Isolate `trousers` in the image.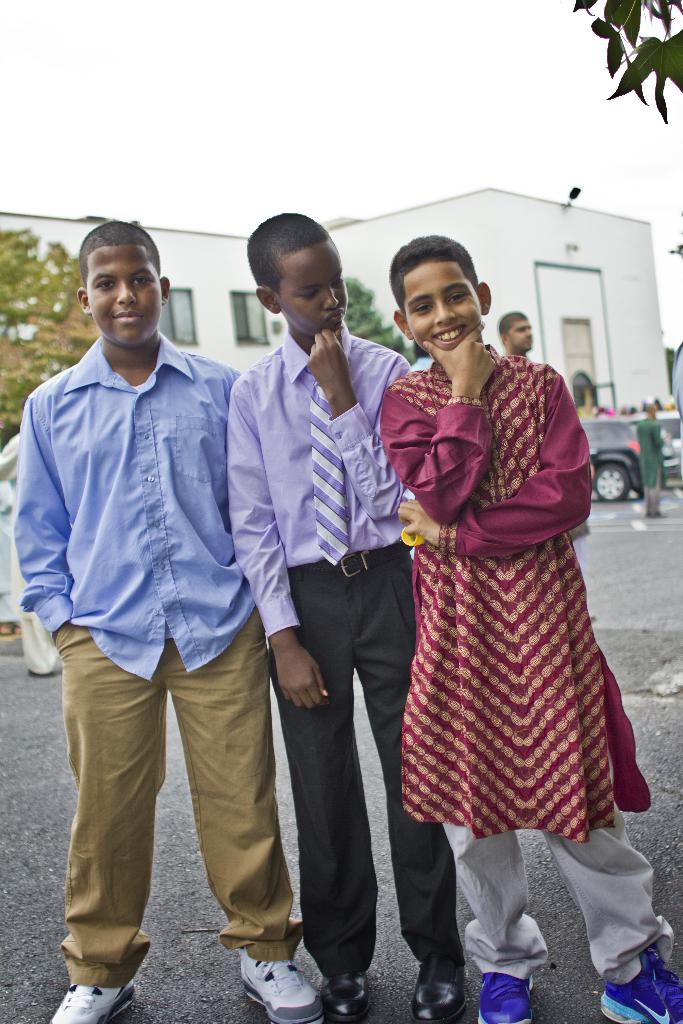
Isolated region: box=[50, 604, 291, 988].
